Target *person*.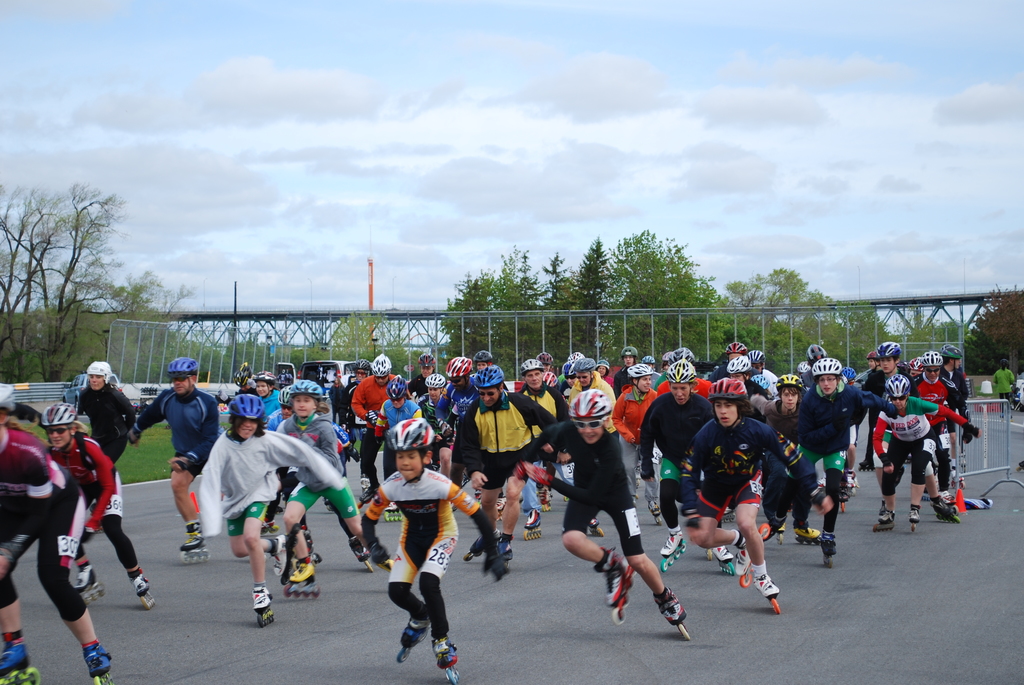
Target region: x1=408 y1=369 x2=454 y2=430.
